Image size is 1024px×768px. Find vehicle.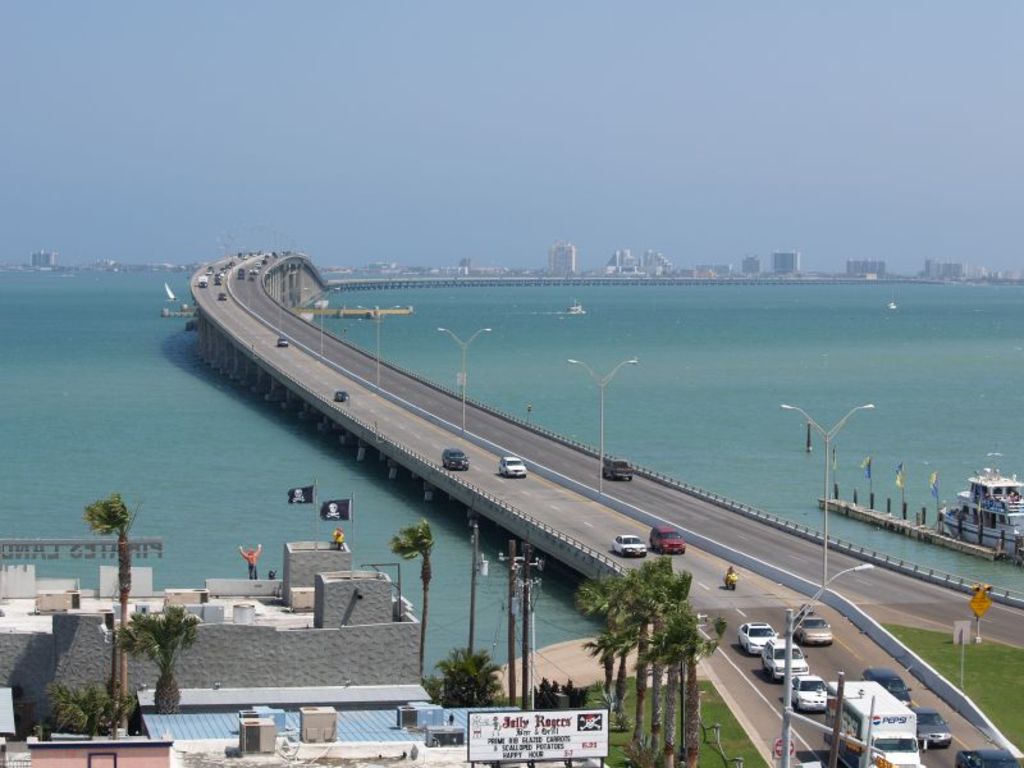
503,456,527,474.
